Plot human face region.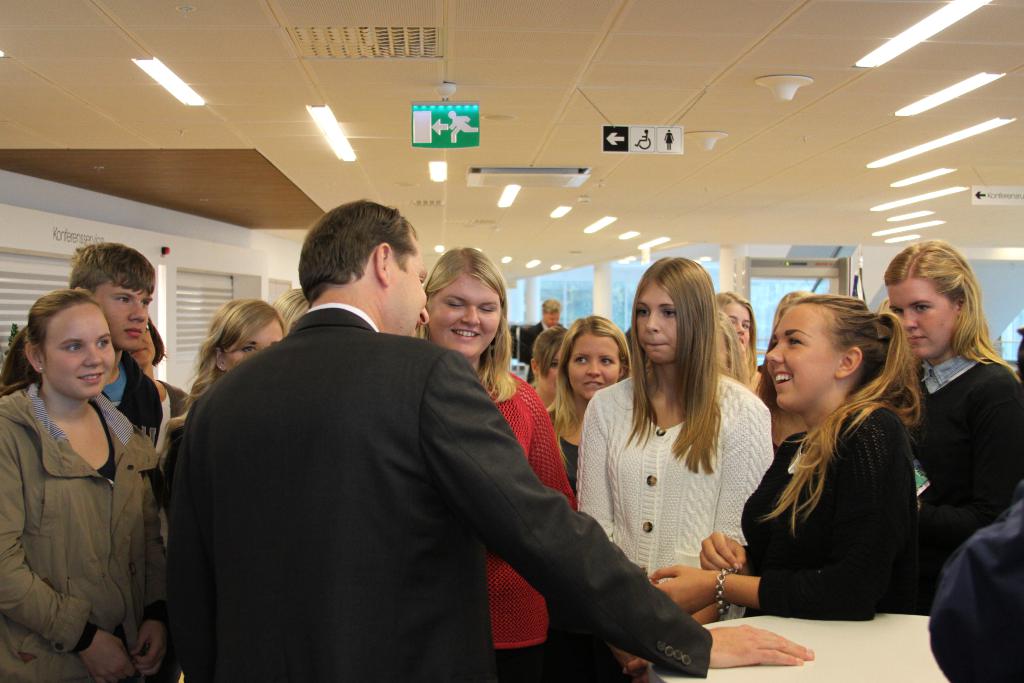
Plotted at (x1=888, y1=279, x2=956, y2=359).
